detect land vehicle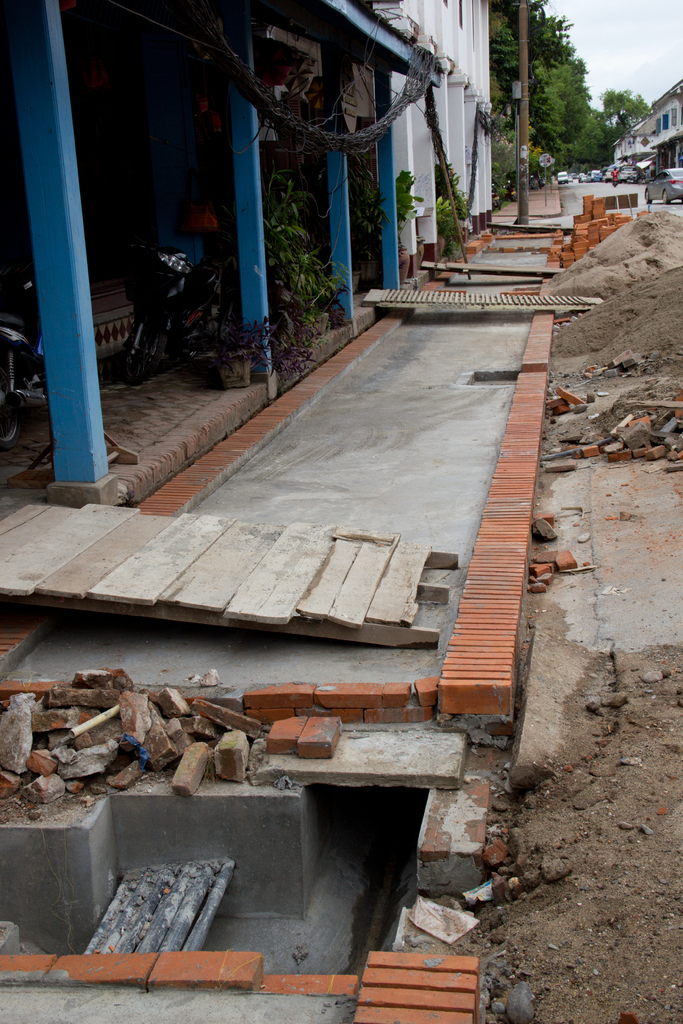
<box>583,168,592,182</box>
